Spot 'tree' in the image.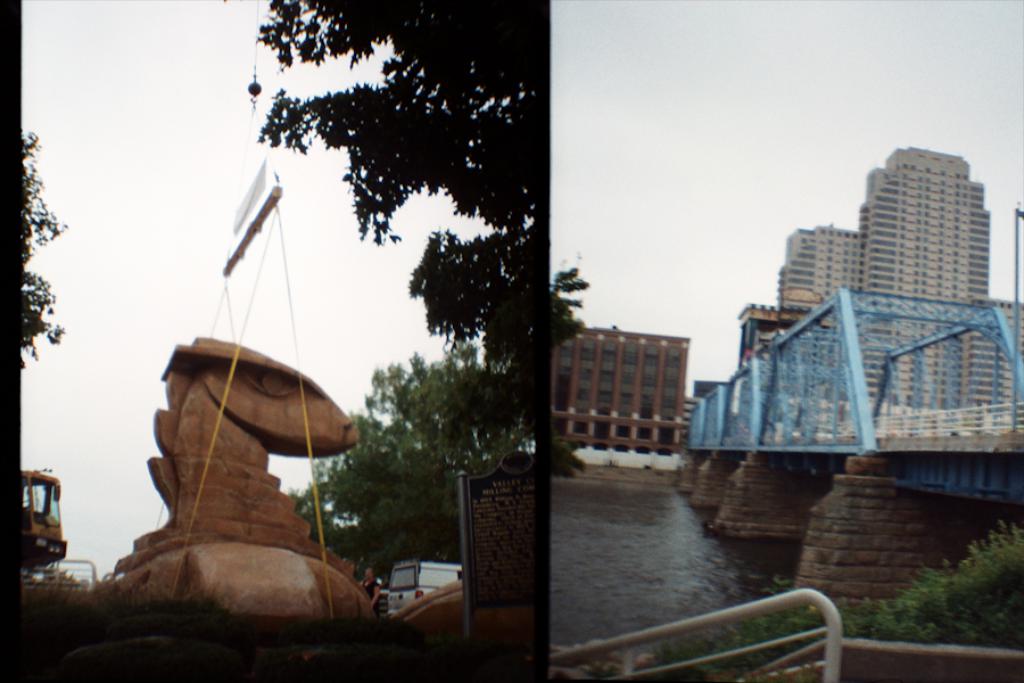
'tree' found at crop(11, 116, 71, 372).
